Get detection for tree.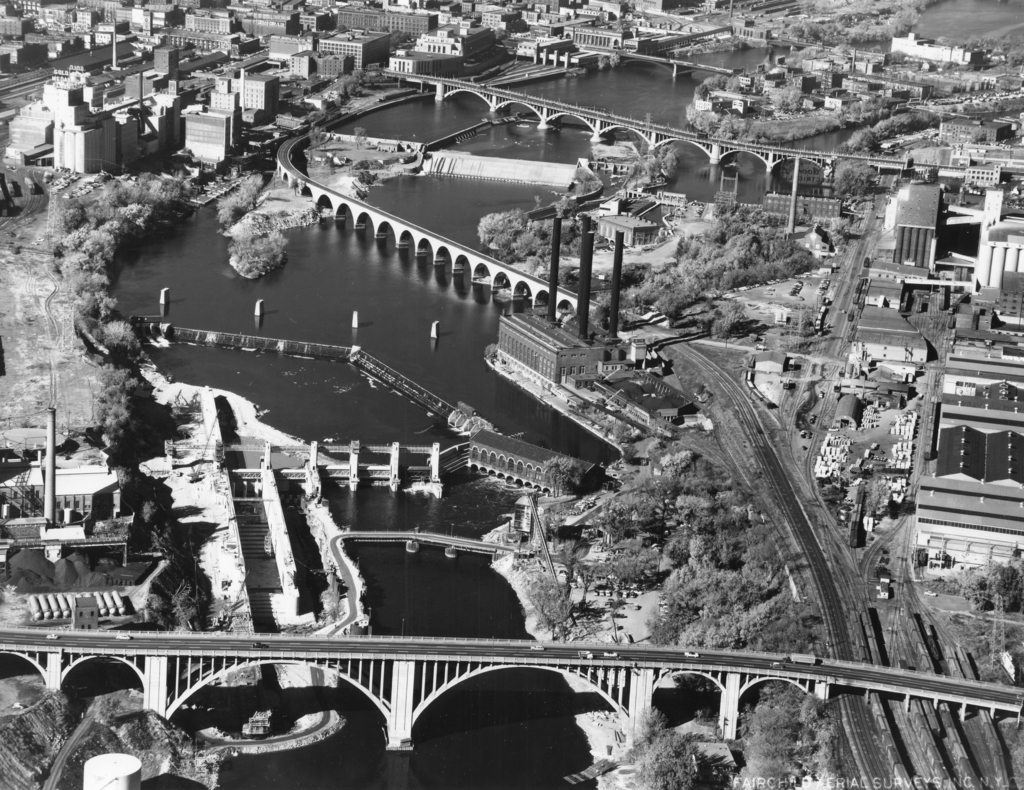
Detection: 636 728 704 789.
